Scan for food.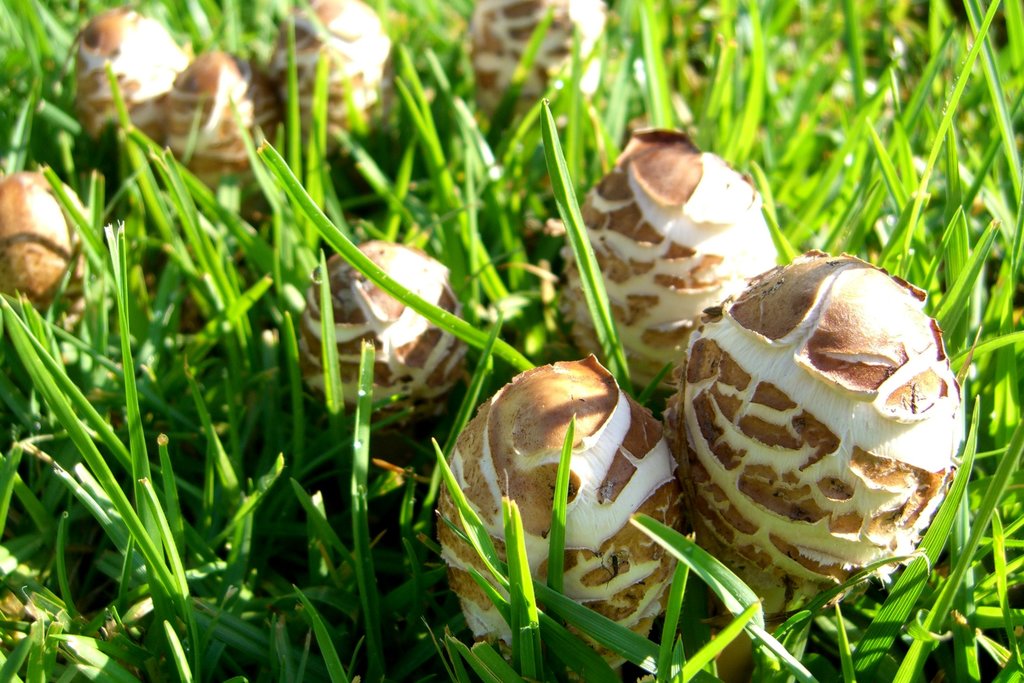
Scan result: crop(463, 0, 608, 134).
